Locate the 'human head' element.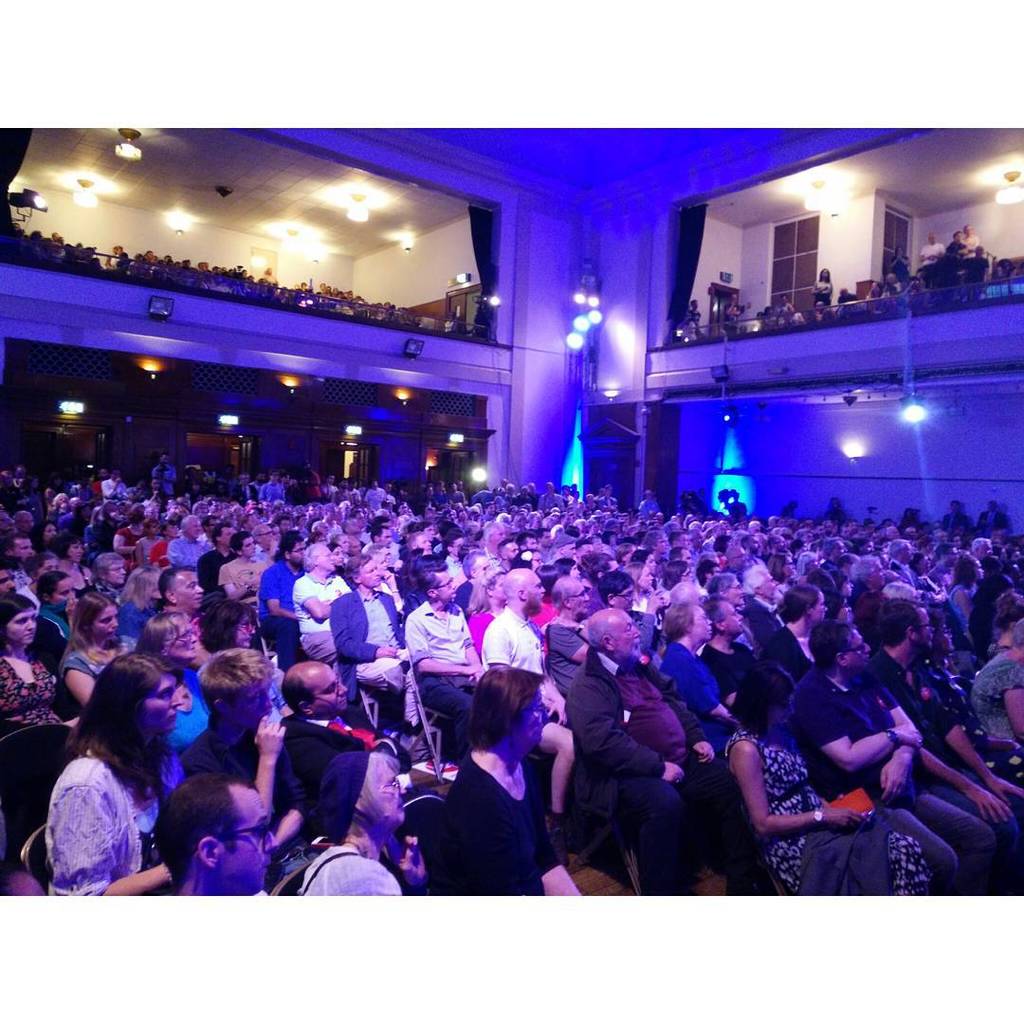
Element bbox: 552,579,591,620.
